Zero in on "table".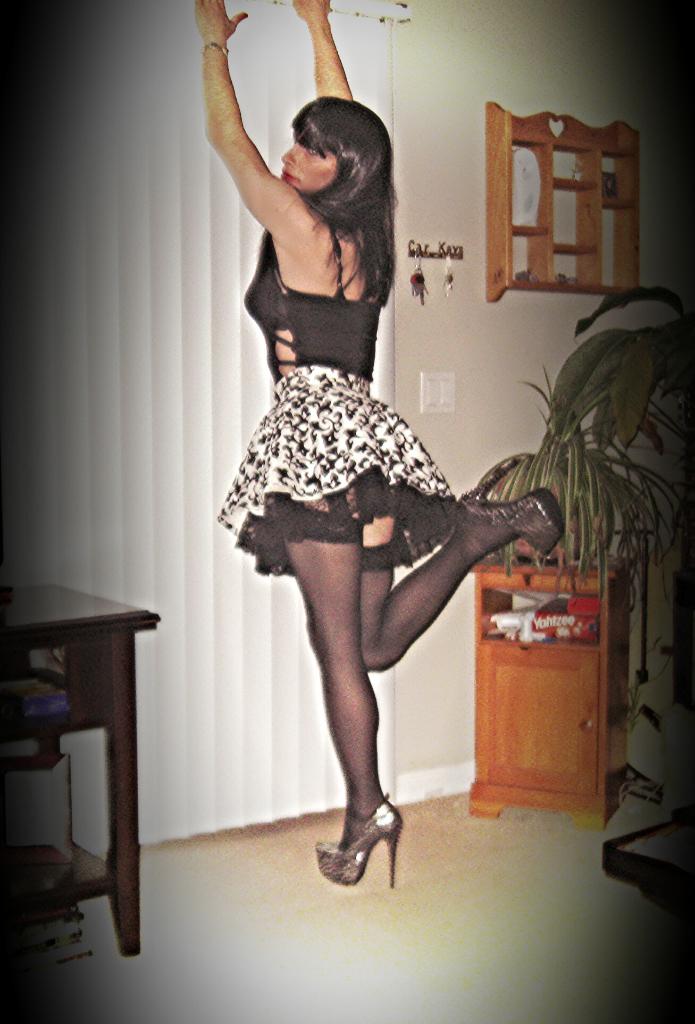
Zeroed in: select_region(1, 589, 162, 955).
